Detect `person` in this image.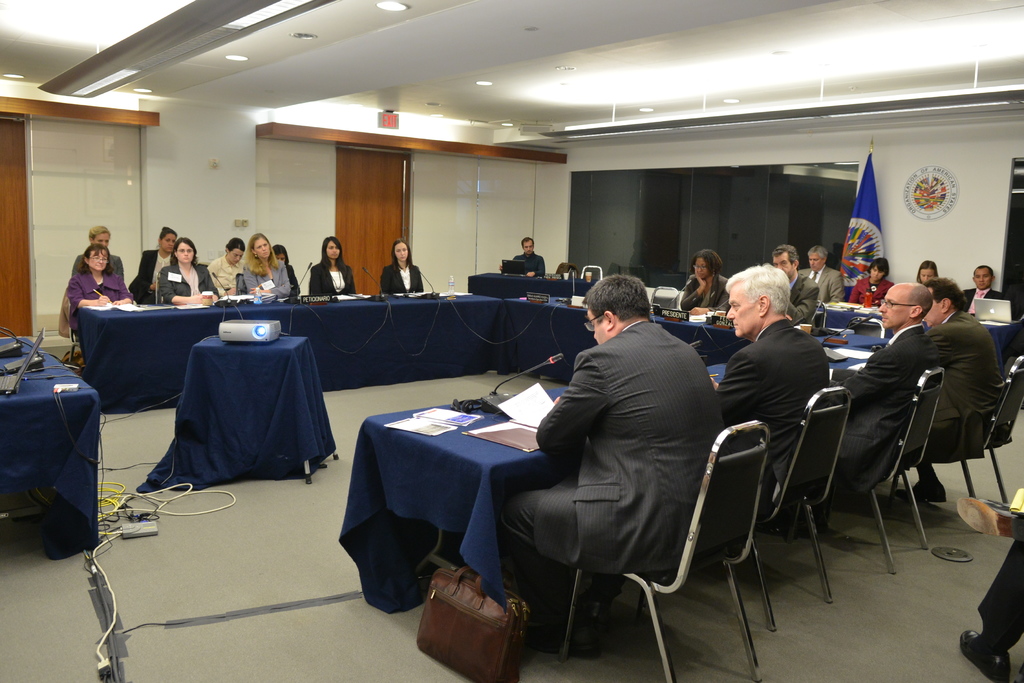
Detection: BBox(138, 226, 177, 302).
